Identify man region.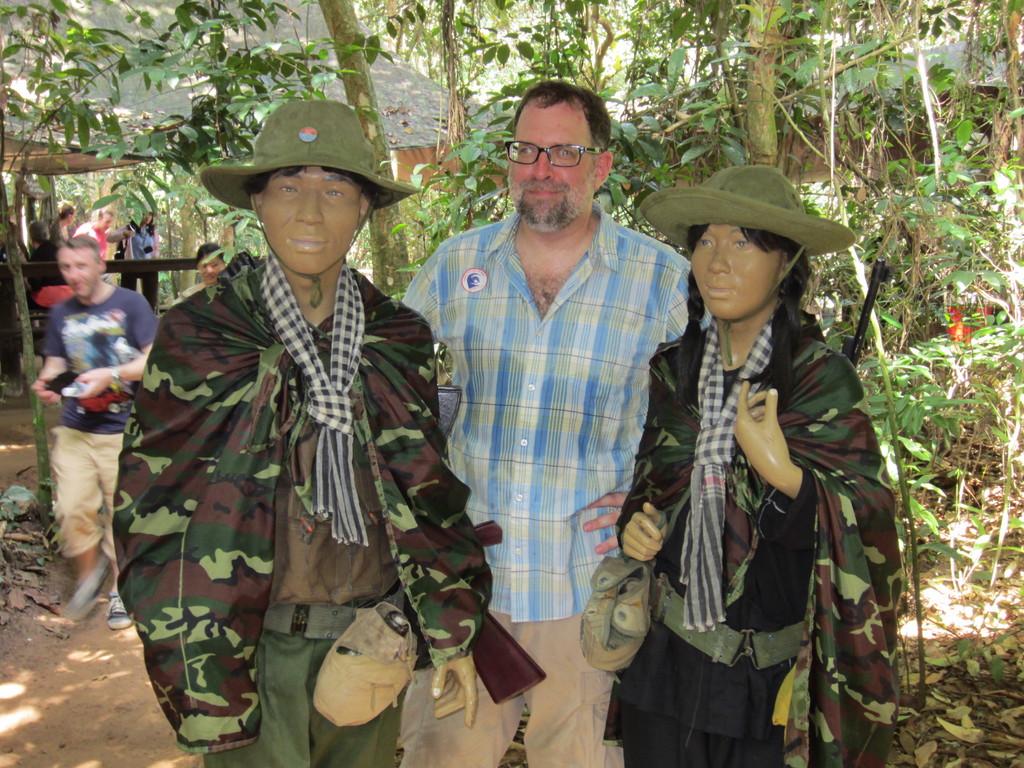
Region: [33,239,158,631].
